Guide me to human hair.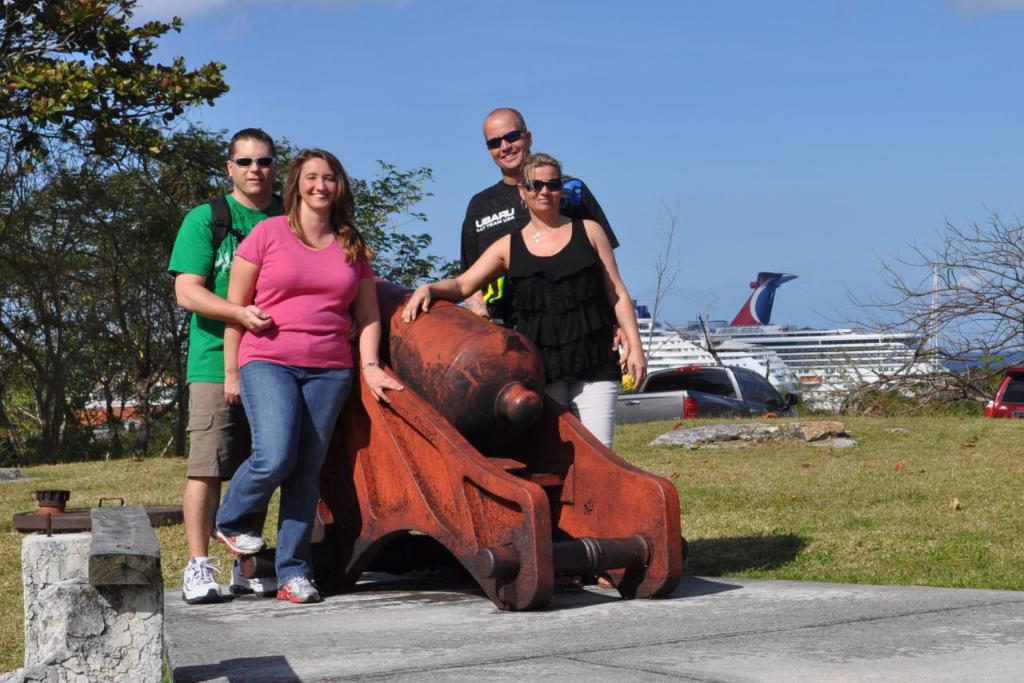
Guidance: 227,126,275,163.
